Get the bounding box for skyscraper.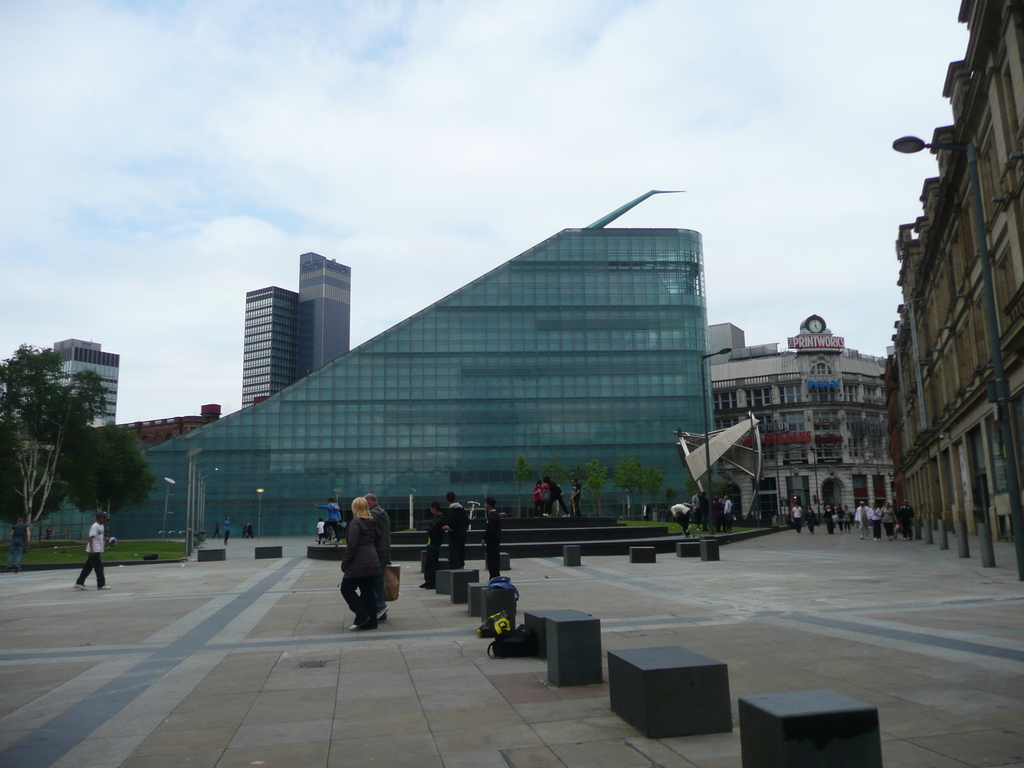
(220,246,353,440).
